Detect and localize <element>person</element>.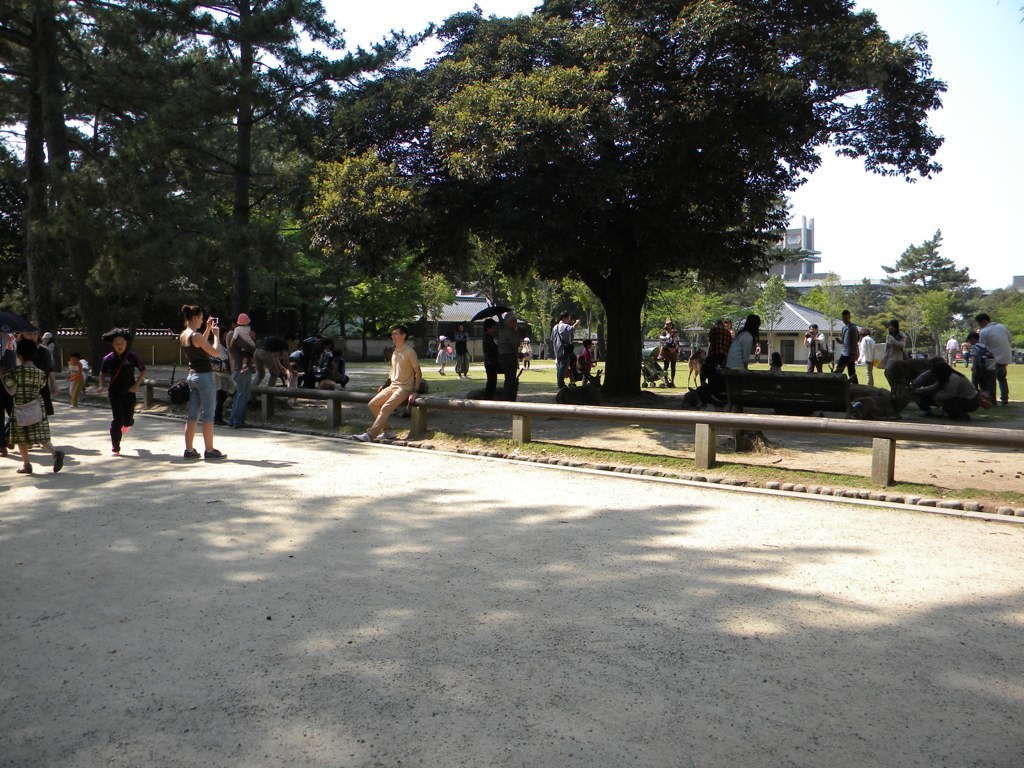
Localized at bbox=[550, 311, 582, 389].
